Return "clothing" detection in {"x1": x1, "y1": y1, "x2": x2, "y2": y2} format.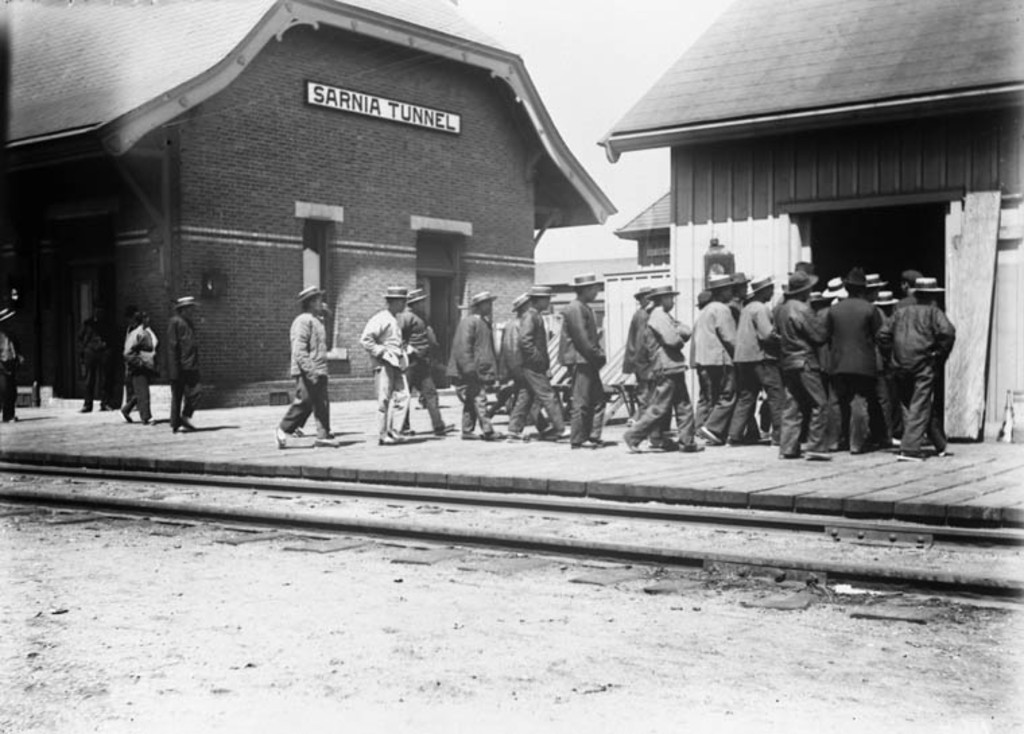
{"x1": 826, "y1": 295, "x2": 884, "y2": 426}.
